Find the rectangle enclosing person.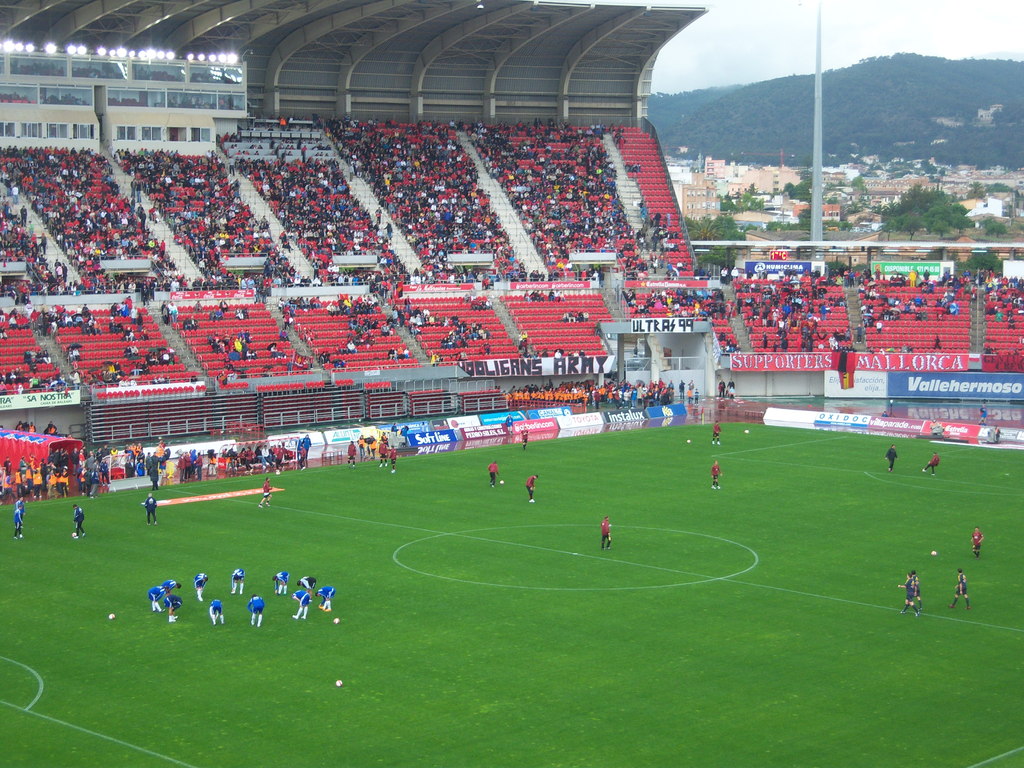
<box>163,593,183,618</box>.
